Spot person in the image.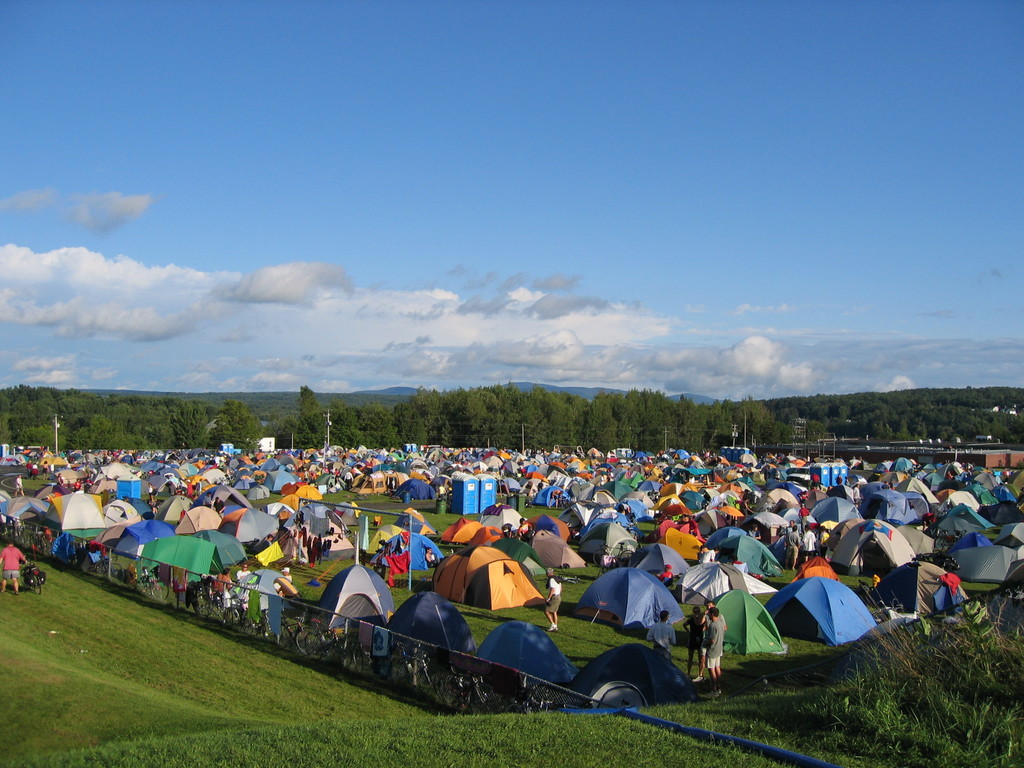
person found at 237 565 255 584.
